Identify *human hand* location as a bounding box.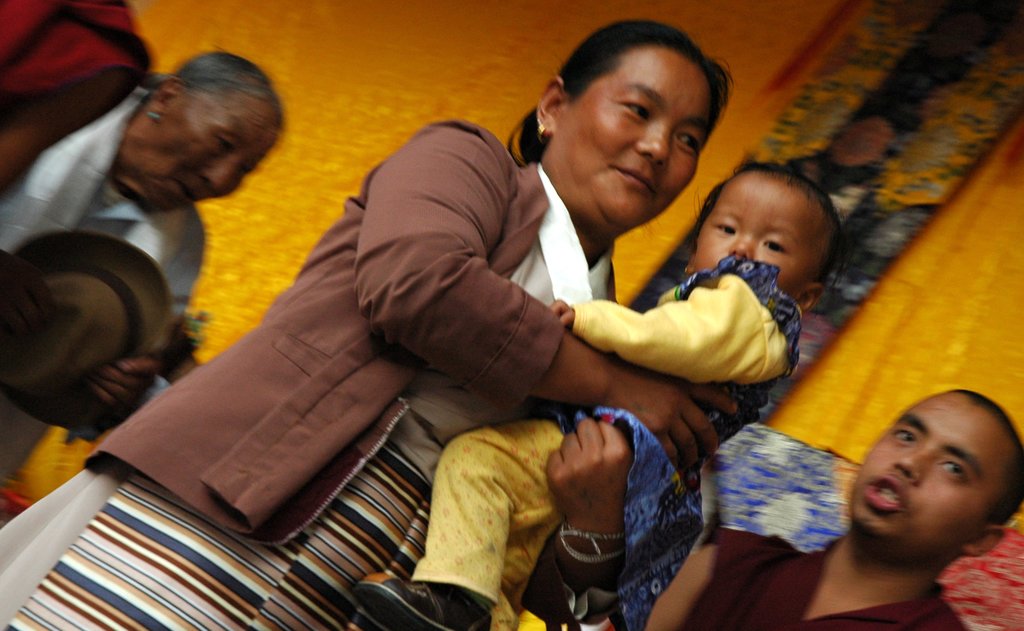
552, 292, 577, 332.
